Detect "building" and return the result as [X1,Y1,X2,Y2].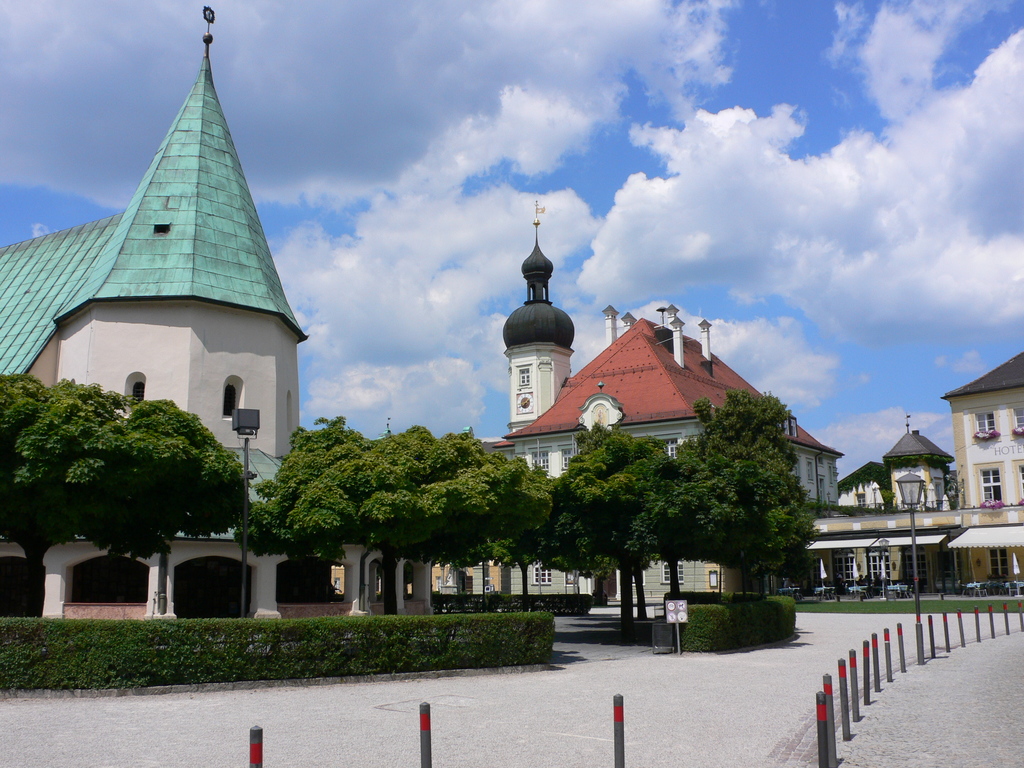
[493,306,840,604].
